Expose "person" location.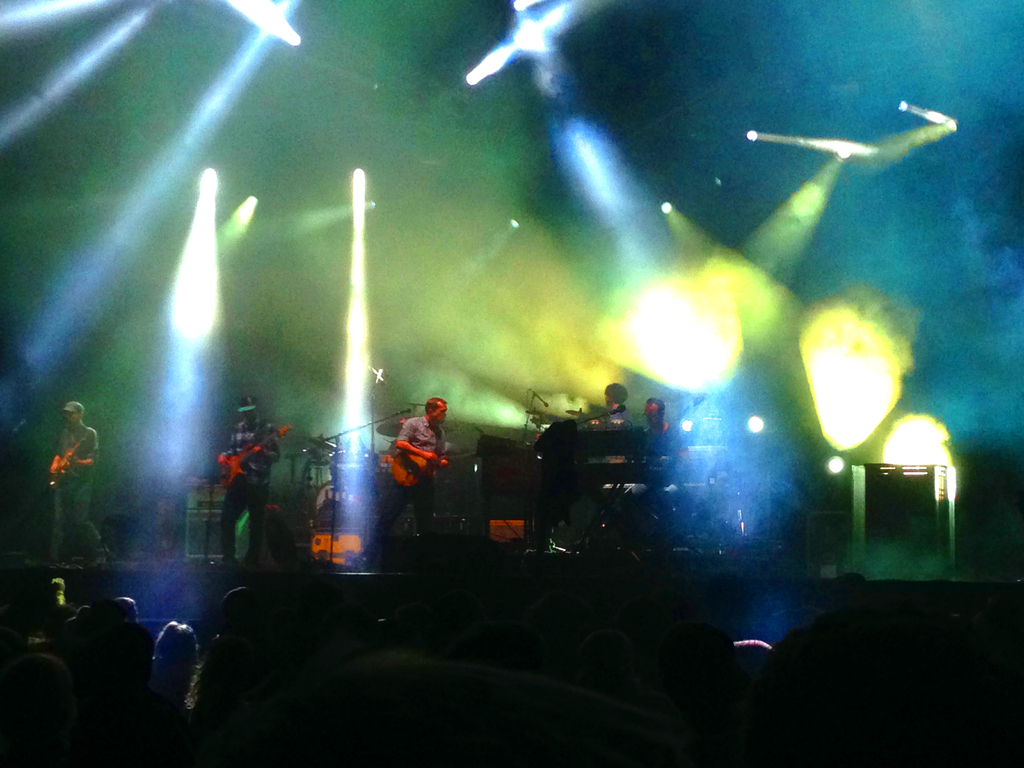
Exposed at BBox(599, 379, 628, 463).
